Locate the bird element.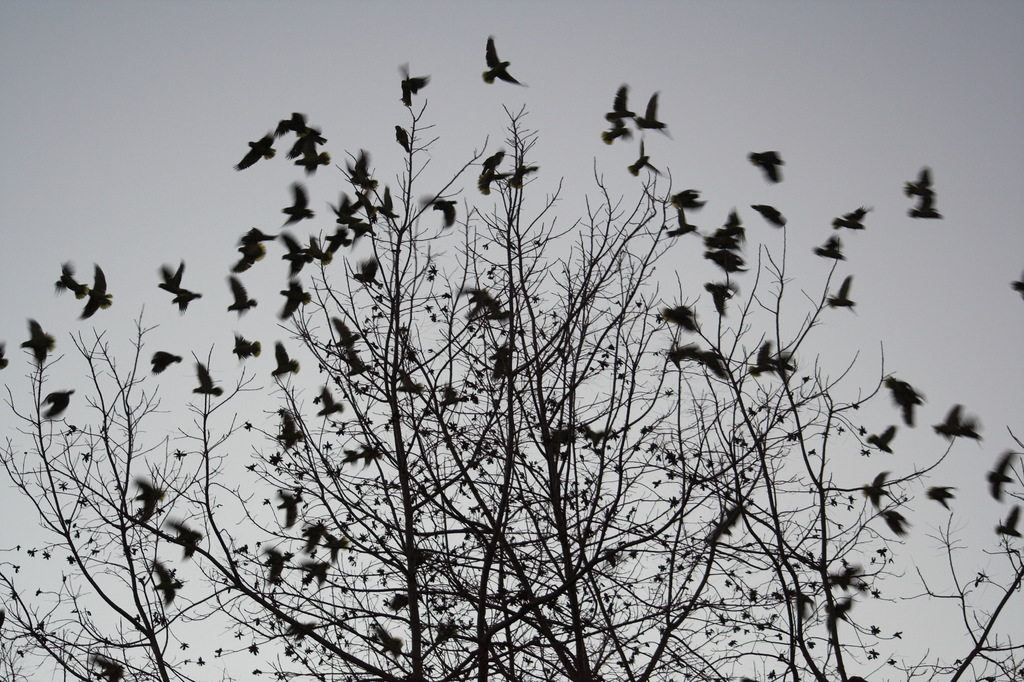
Element bbox: <bbox>77, 261, 113, 323</bbox>.
